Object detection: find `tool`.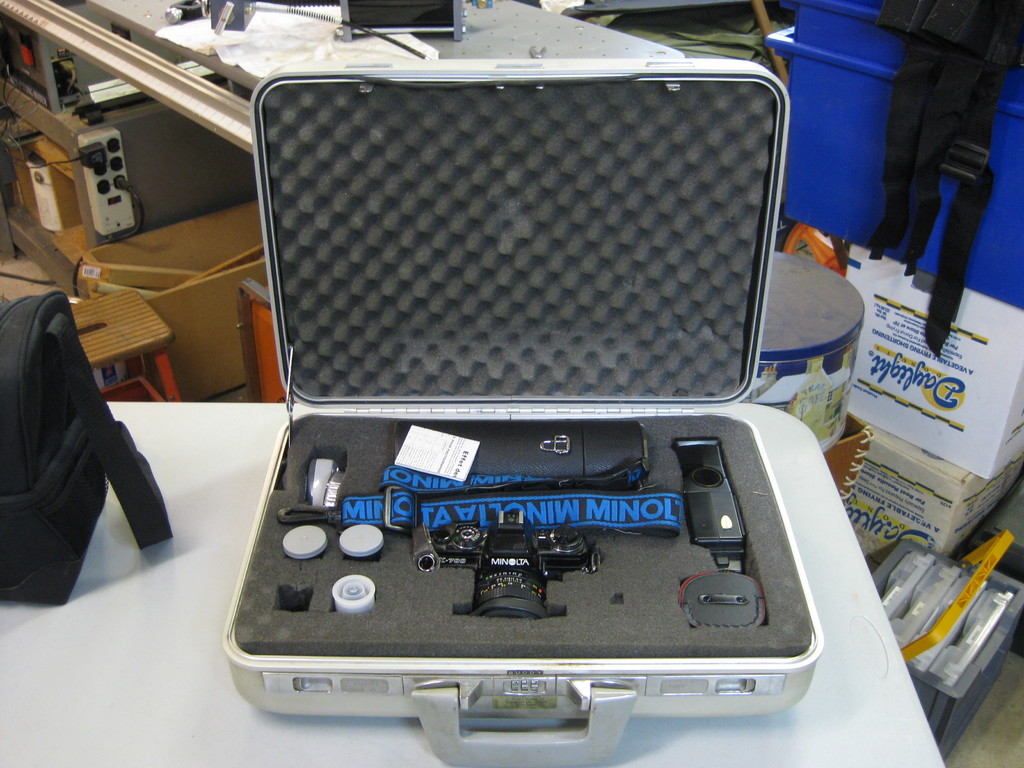
675/441/769/634.
